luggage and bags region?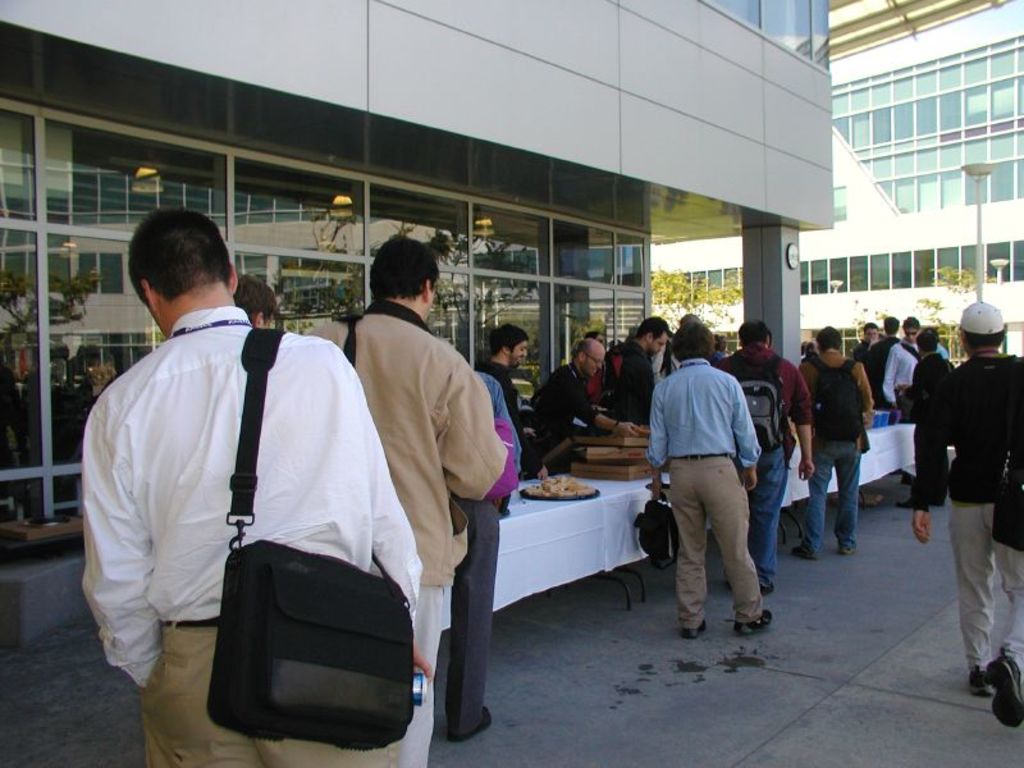
detection(992, 355, 1023, 553)
